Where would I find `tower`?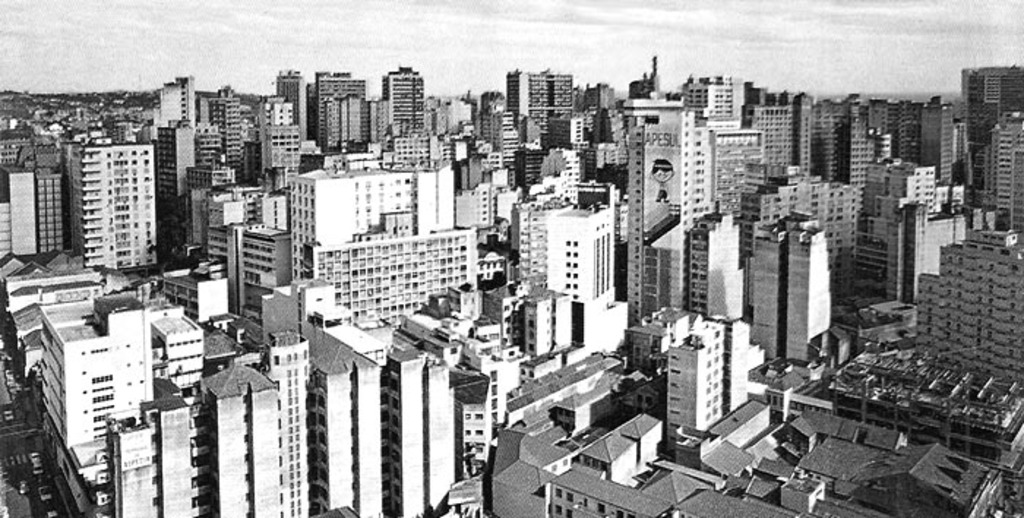
At x1=499 y1=66 x2=575 y2=138.
